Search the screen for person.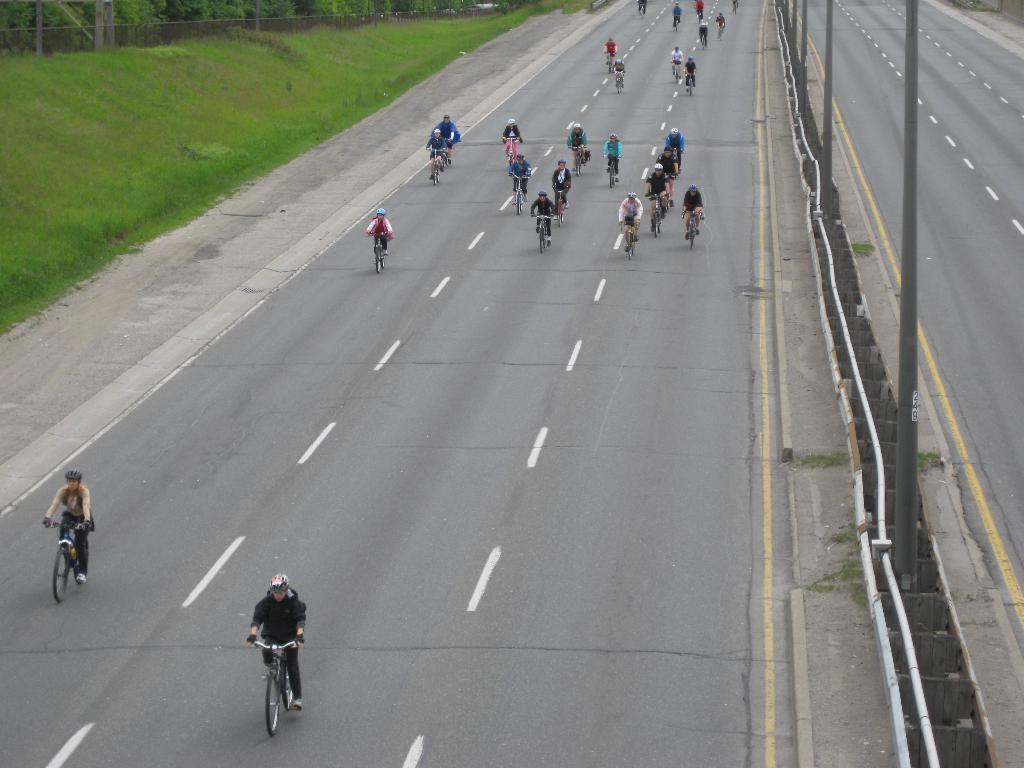
Found at bbox=[732, 0, 739, 14].
